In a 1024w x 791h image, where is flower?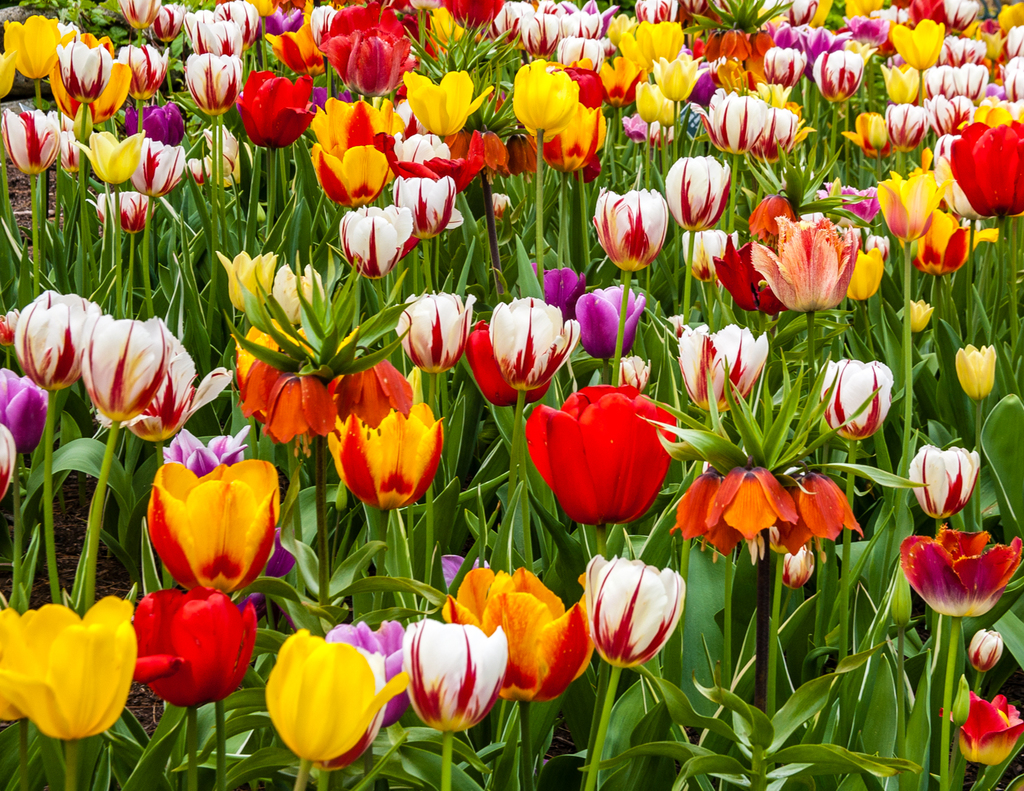
[left=437, top=564, right=598, bottom=706].
